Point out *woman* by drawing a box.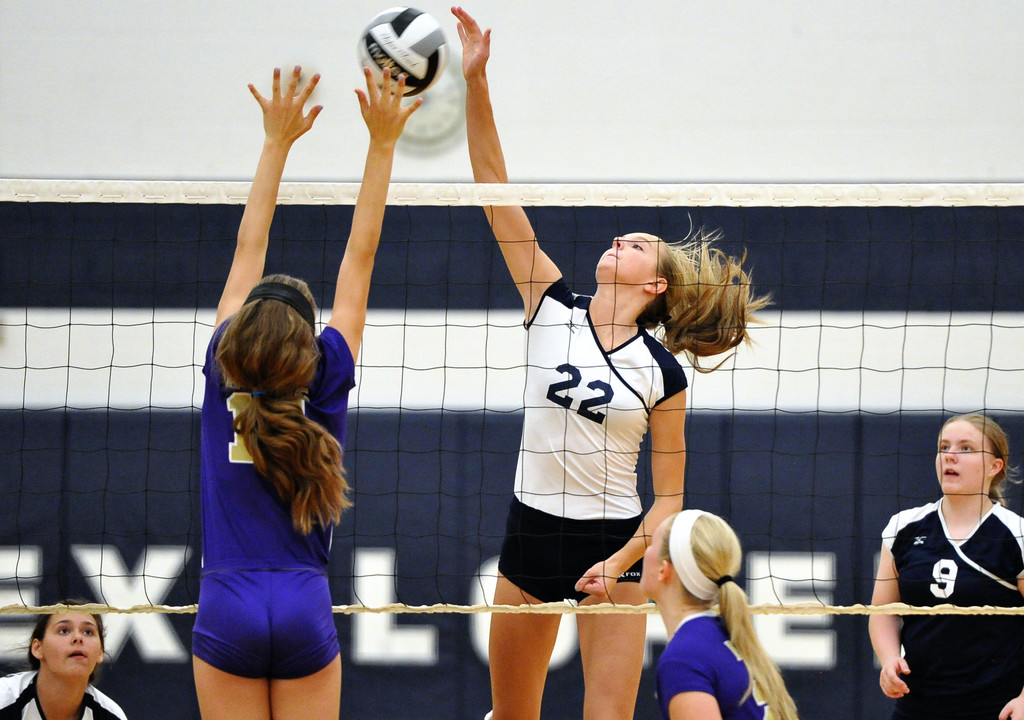
[left=641, top=505, right=799, bottom=719].
